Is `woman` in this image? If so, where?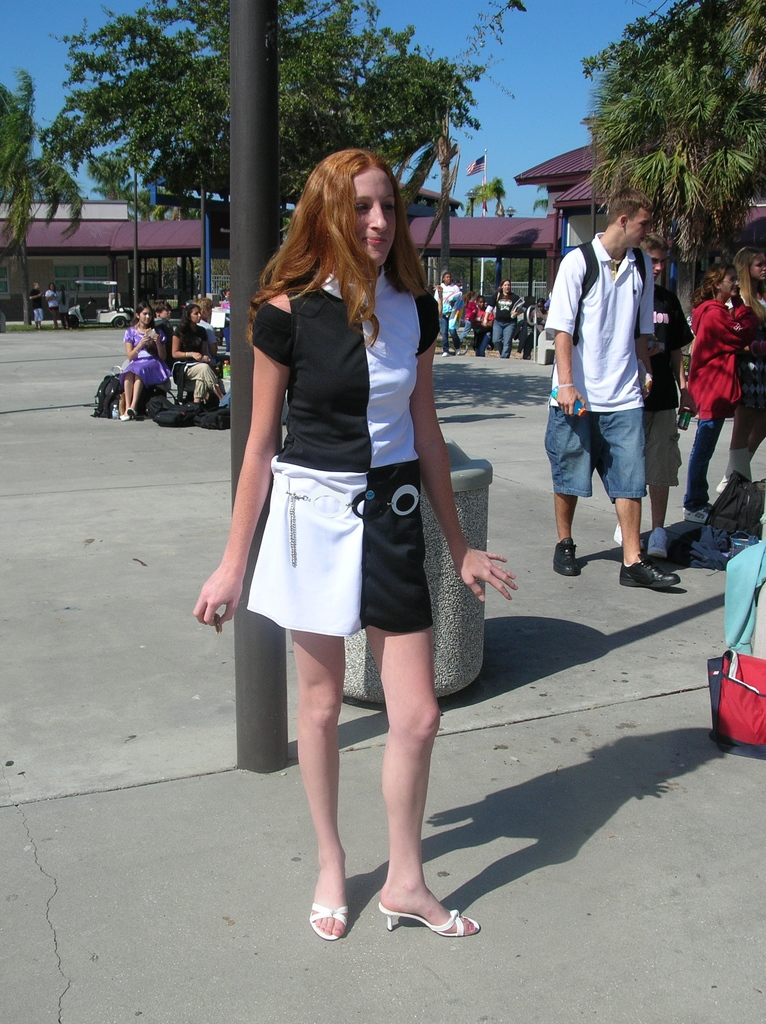
Yes, at <box>115,301,167,423</box>.
